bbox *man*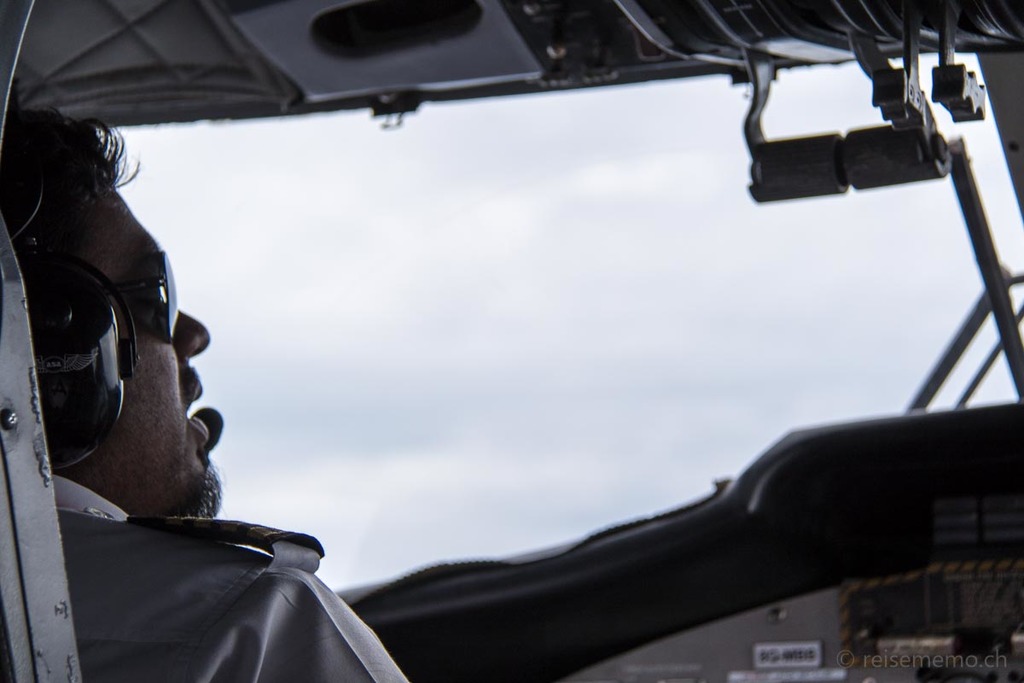
[x1=1, y1=81, x2=412, y2=682]
